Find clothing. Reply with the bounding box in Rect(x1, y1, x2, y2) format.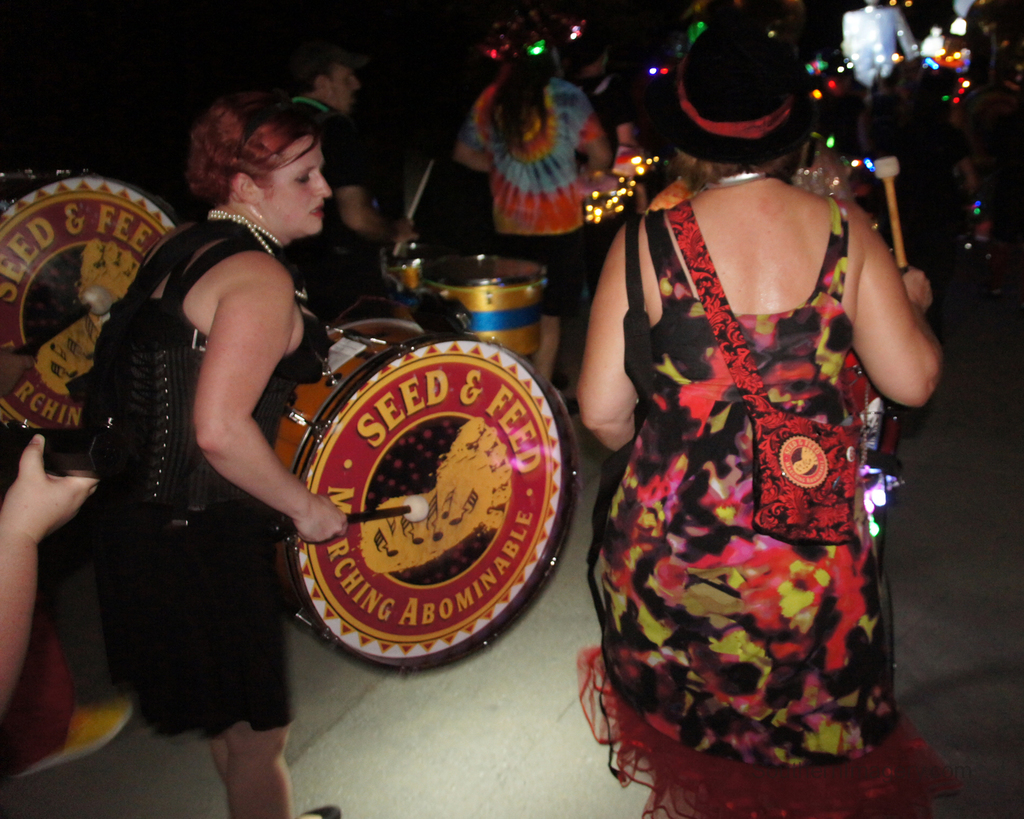
Rect(458, 70, 597, 316).
